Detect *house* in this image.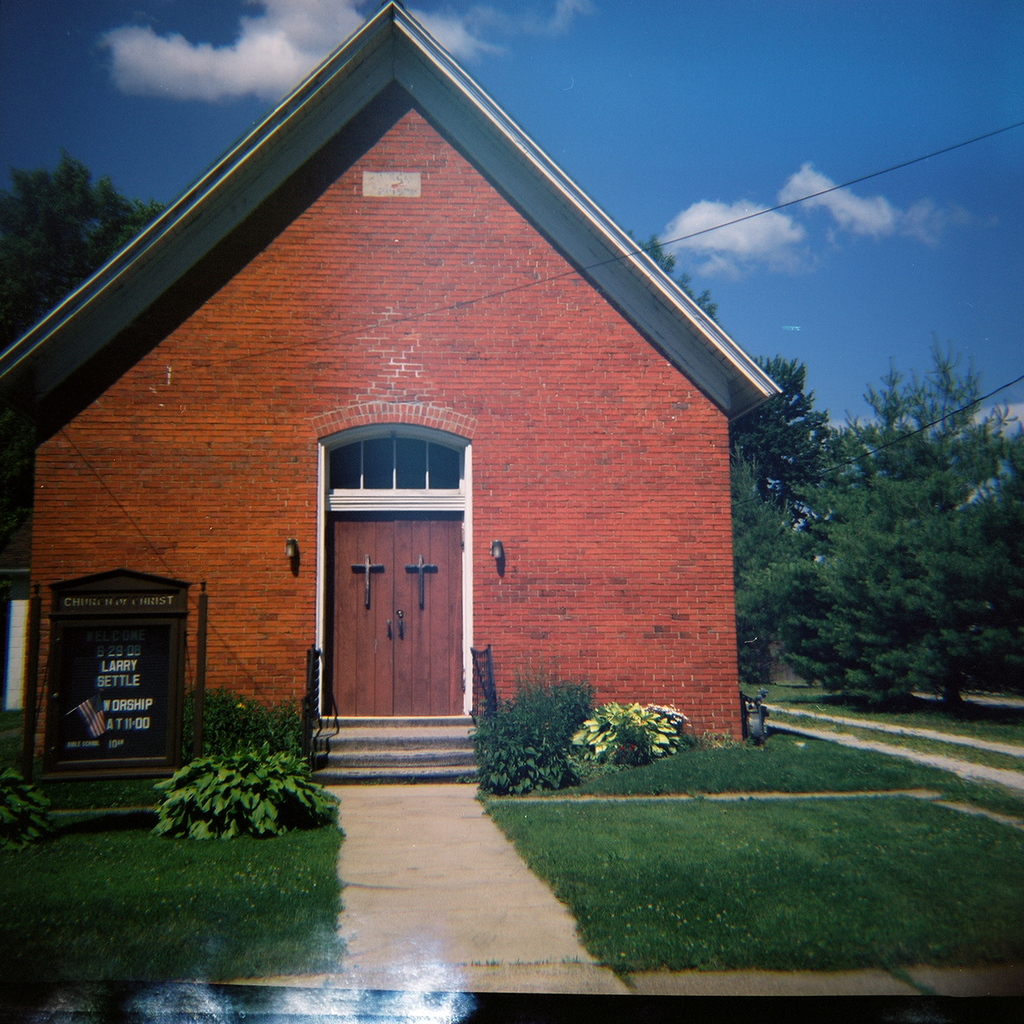
Detection: detection(70, 0, 766, 838).
